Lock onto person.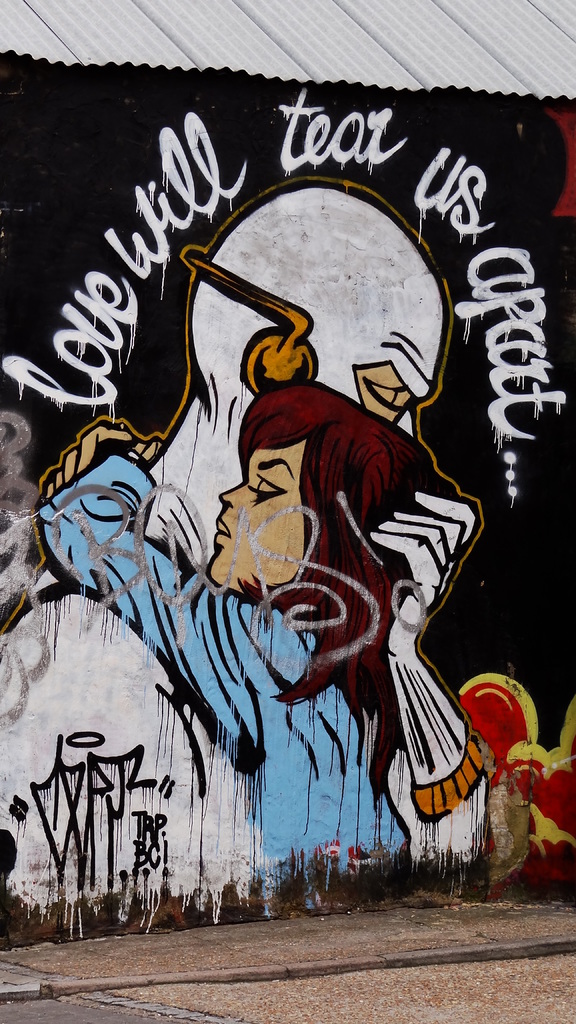
Locked: 35, 371, 465, 915.
